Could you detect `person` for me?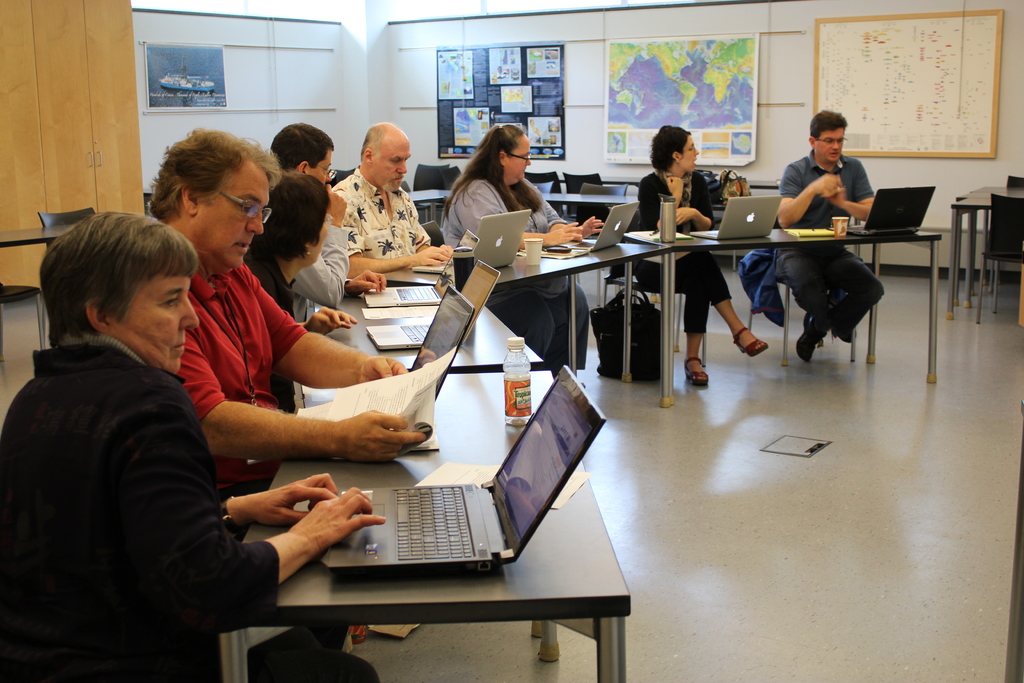
Detection result: 779/99/889/373.
